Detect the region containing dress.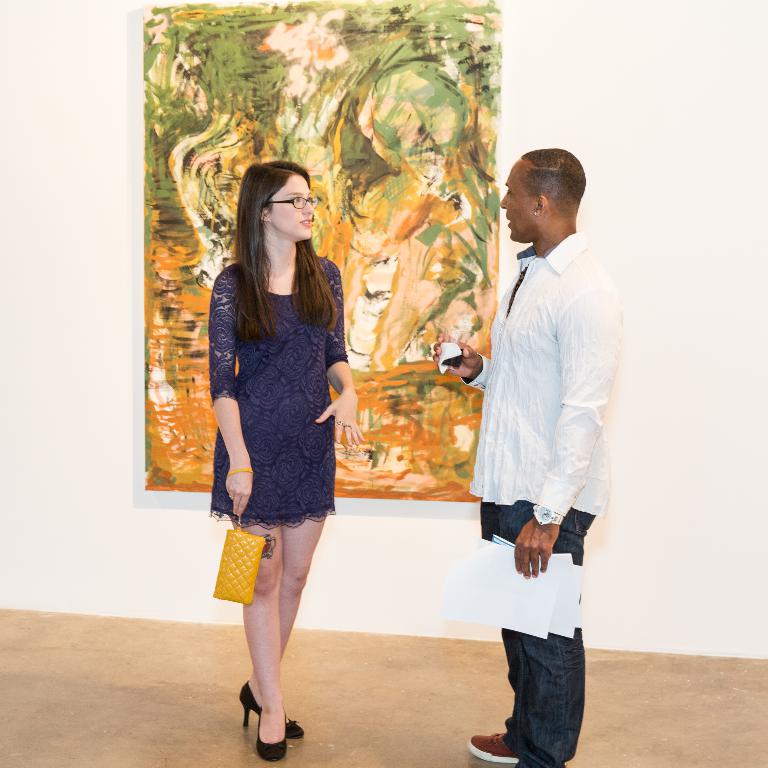
<box>206,255,348,528</box>.
